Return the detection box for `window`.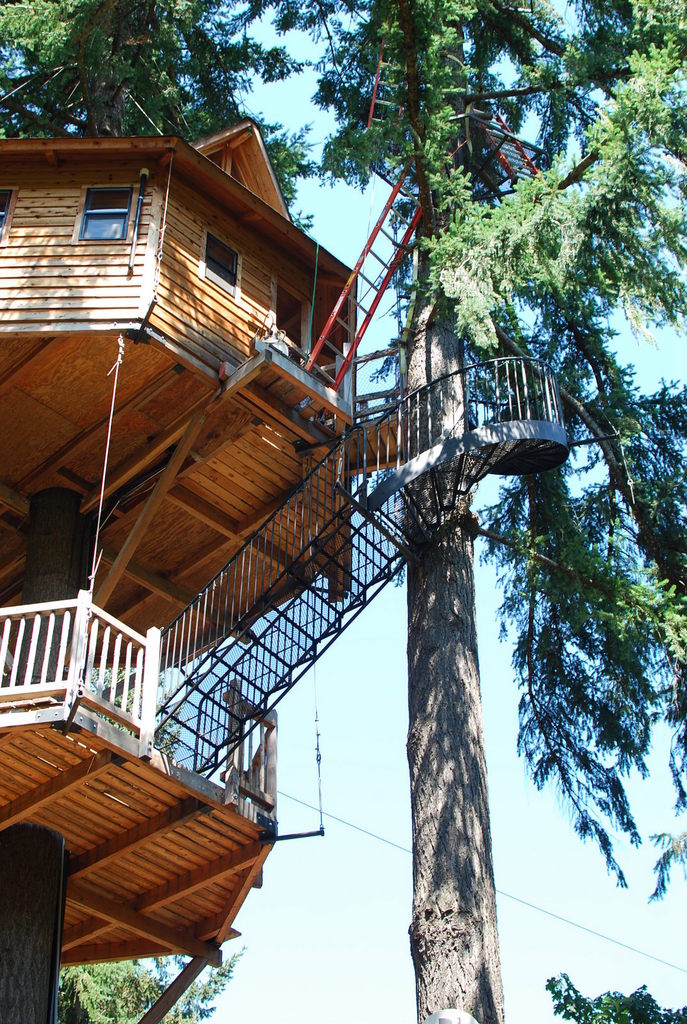
box=[205, 230, 239, 300].
